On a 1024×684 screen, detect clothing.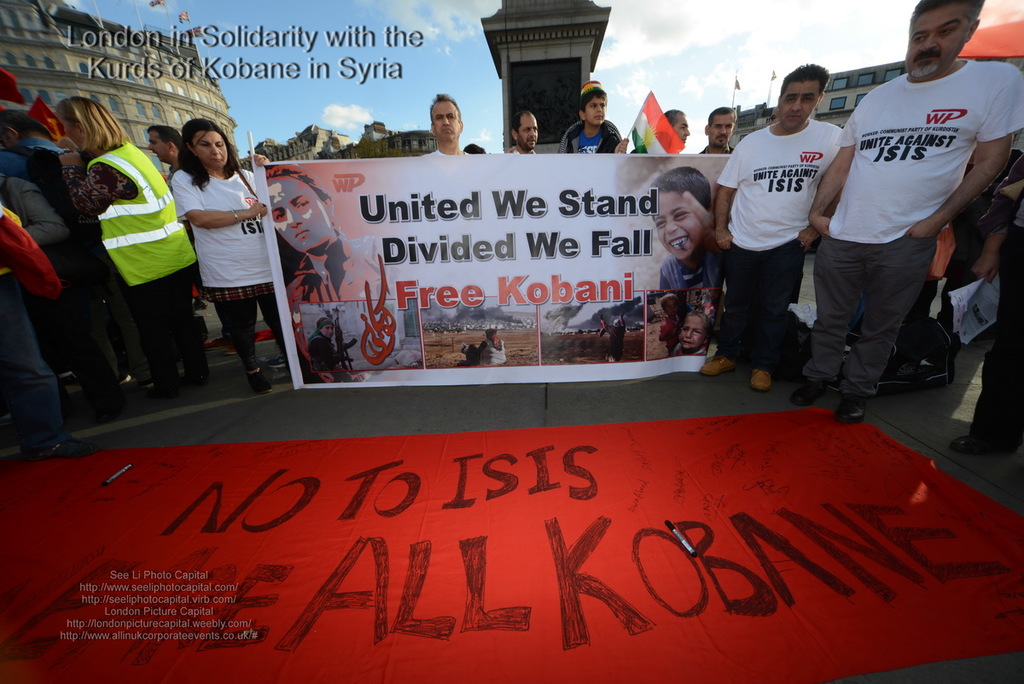
(709, 240, 810, 370).
